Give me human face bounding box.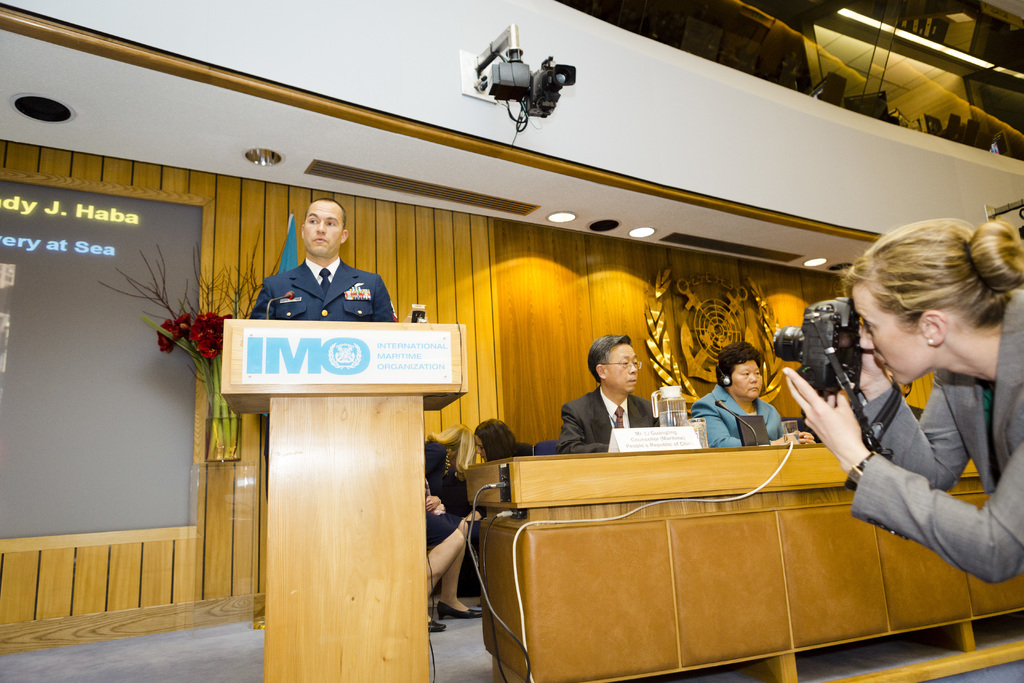
[left=725, top=348, right=764, bottom=398].
